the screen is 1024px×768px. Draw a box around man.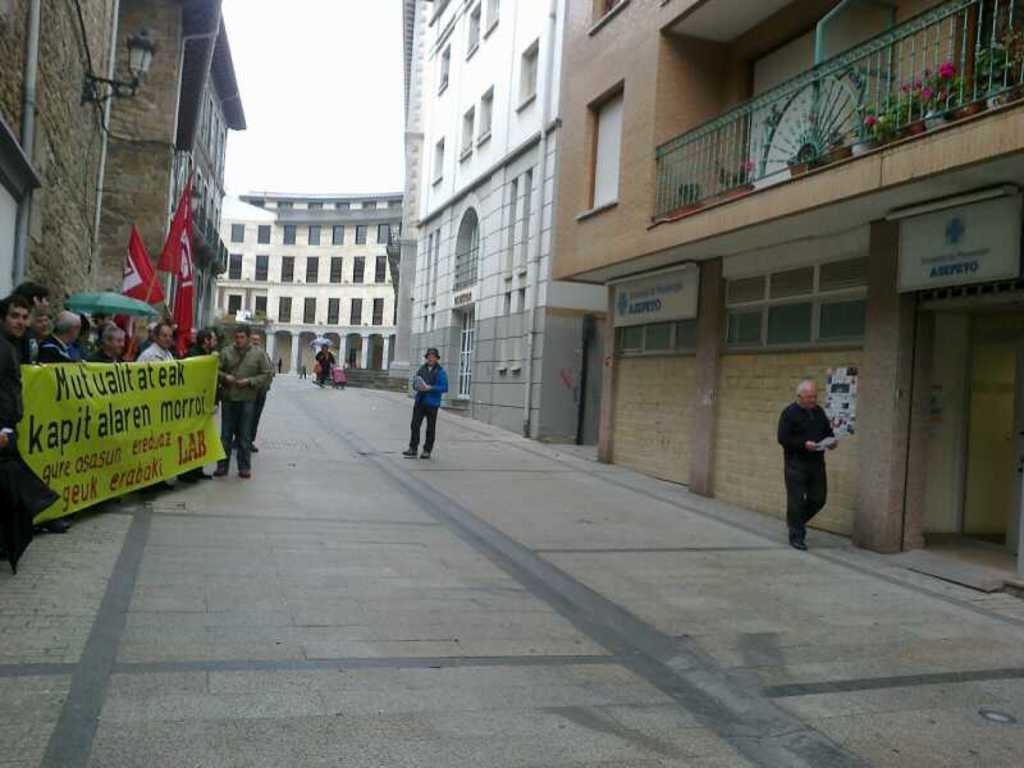
(left=131, top=326, right=189, bottom=490).
